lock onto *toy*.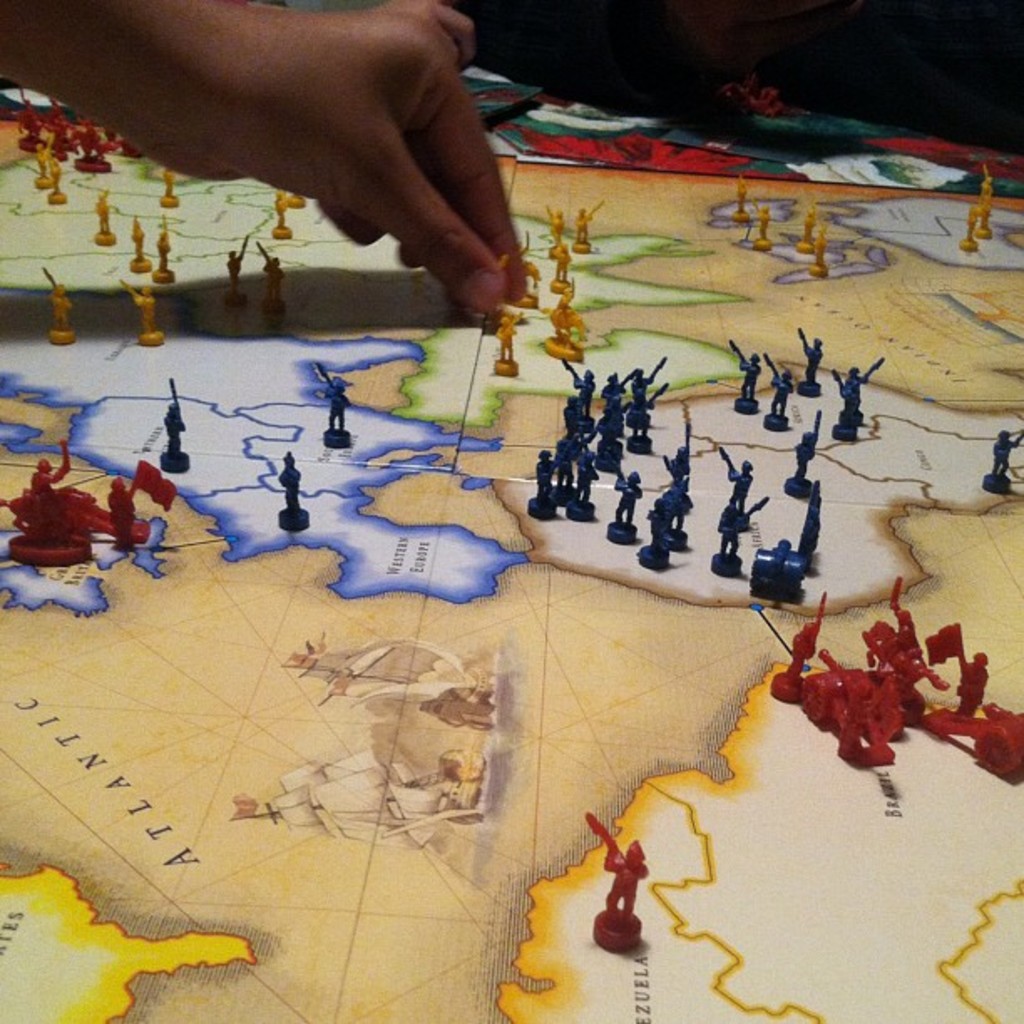
Locked: <box>845,356,883,423</box>.
